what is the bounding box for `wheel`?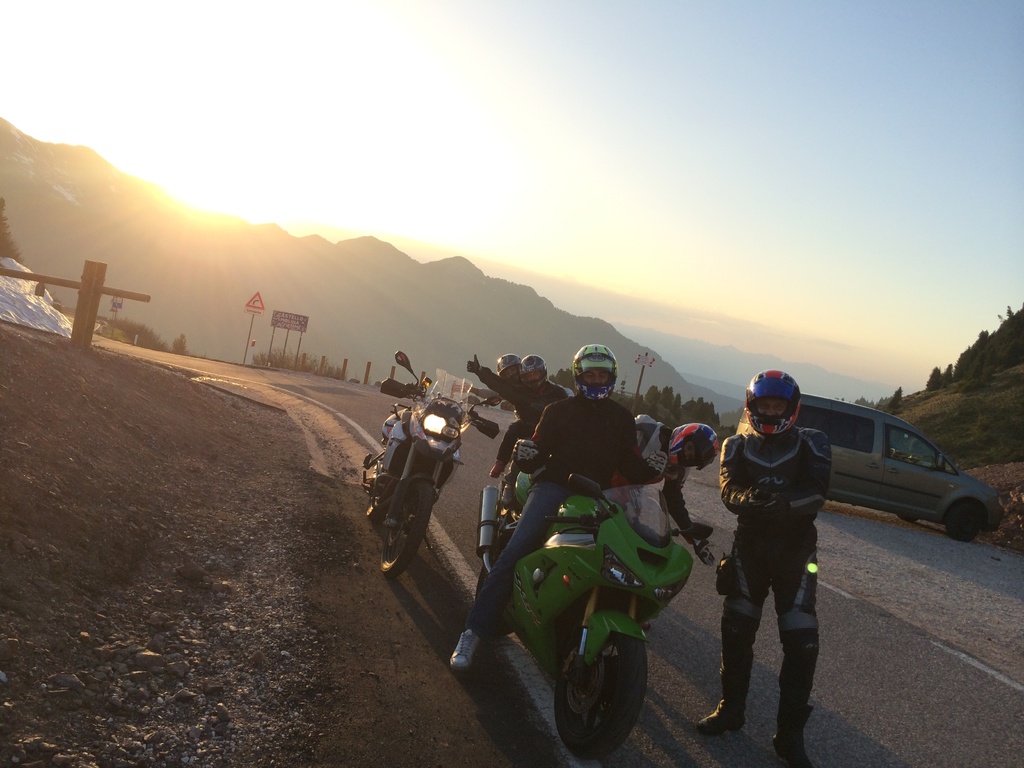
bbox=[381, 483, 435, 579].
